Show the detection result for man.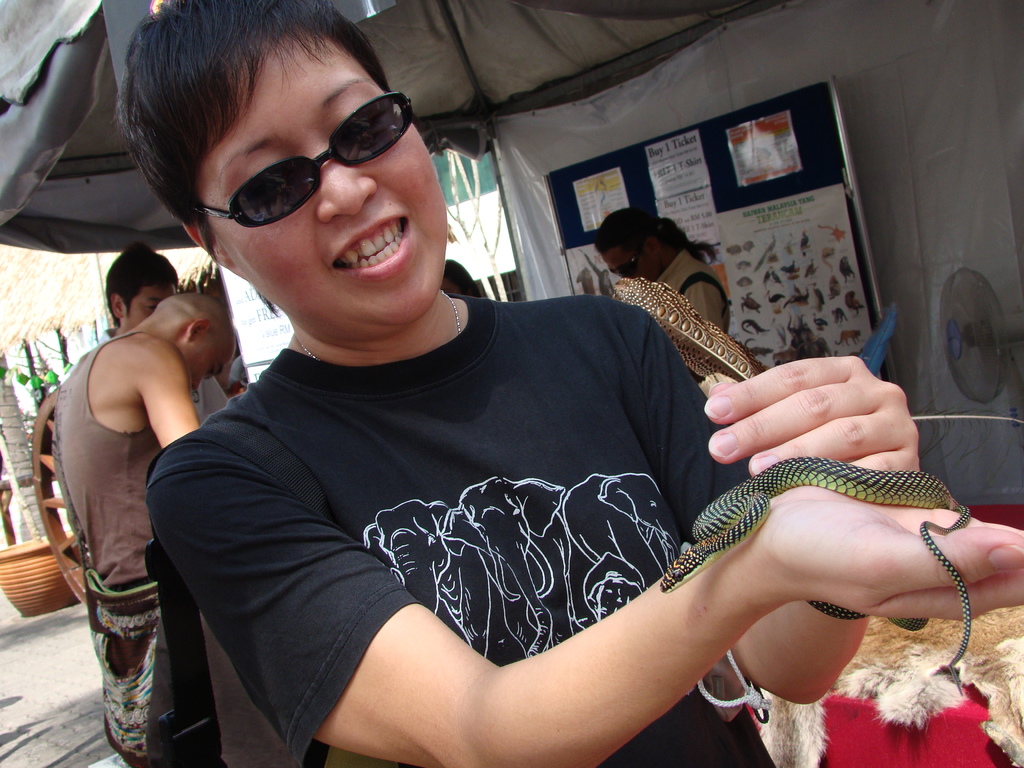
bbox=[86, 241, 231, 418].
